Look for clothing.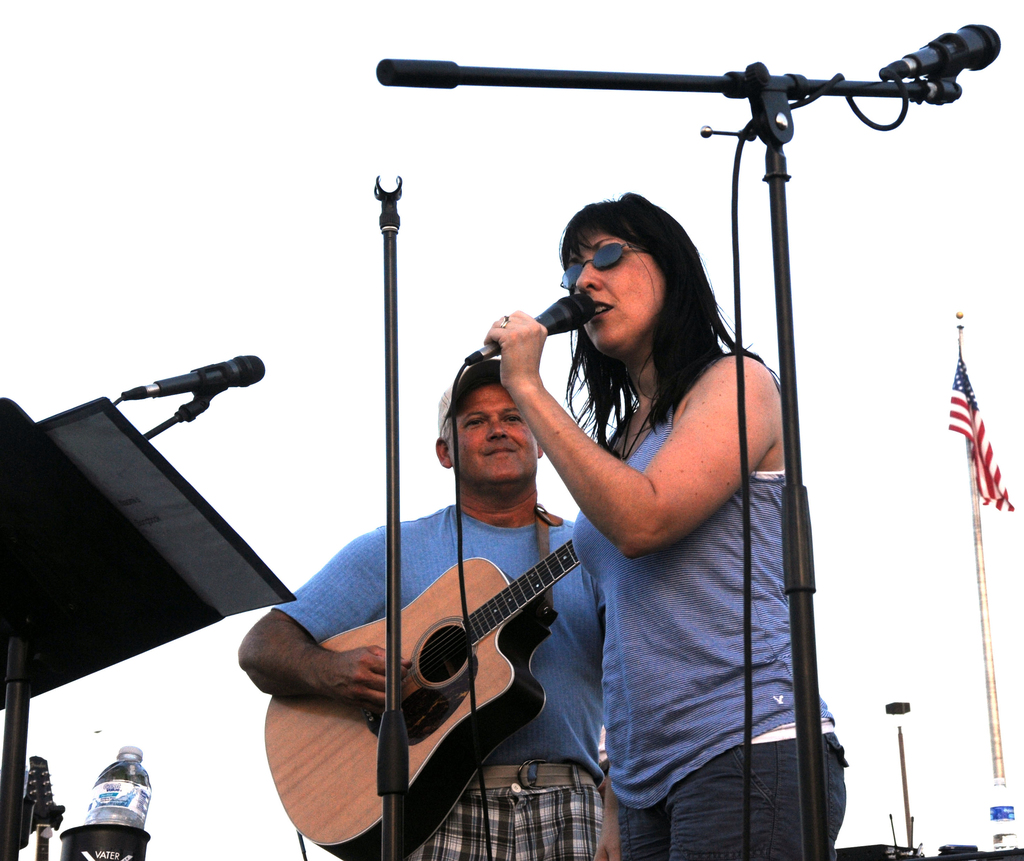
Found: region(451, 278, 749, 798).
